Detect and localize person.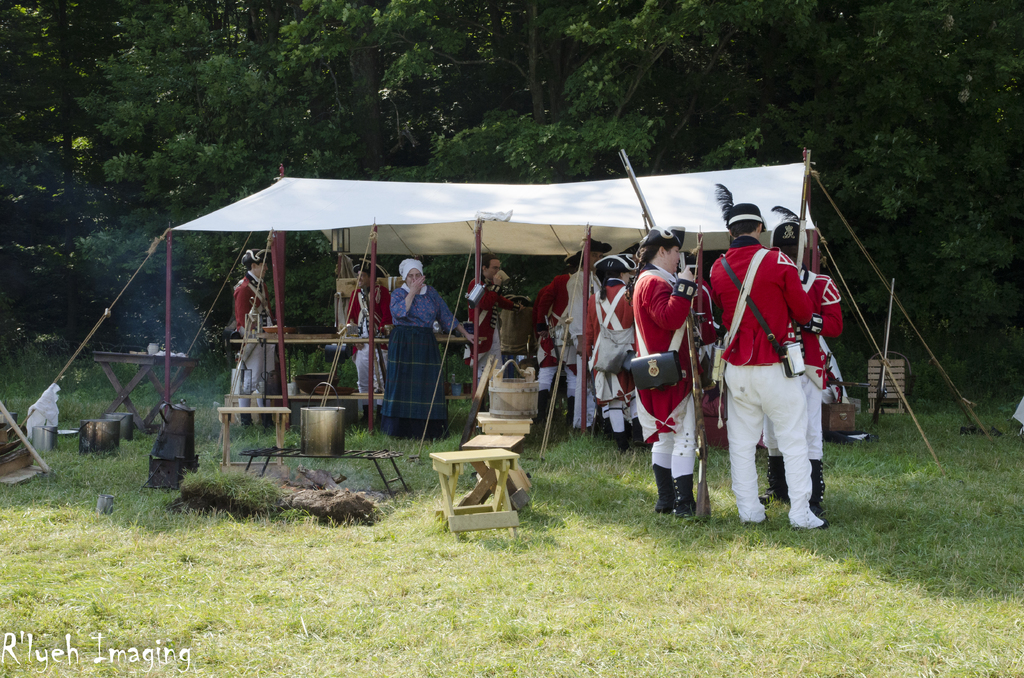
Localized at crop(232, 241, 273, 434).
